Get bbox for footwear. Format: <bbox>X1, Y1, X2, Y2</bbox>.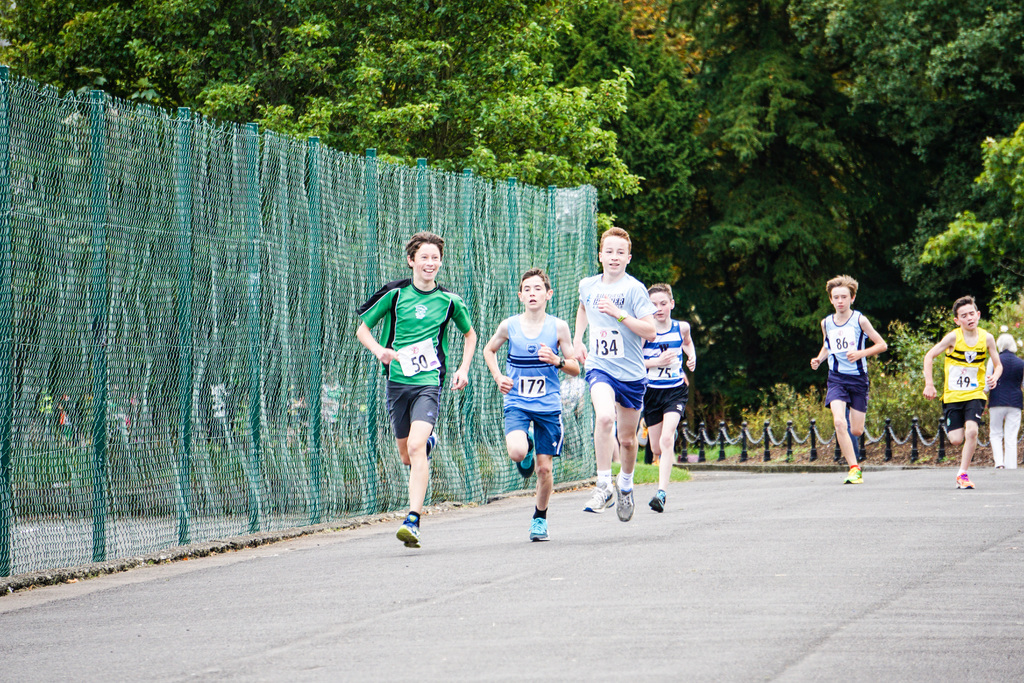
<bbox>423, 431, 436, 463</bbox>.
